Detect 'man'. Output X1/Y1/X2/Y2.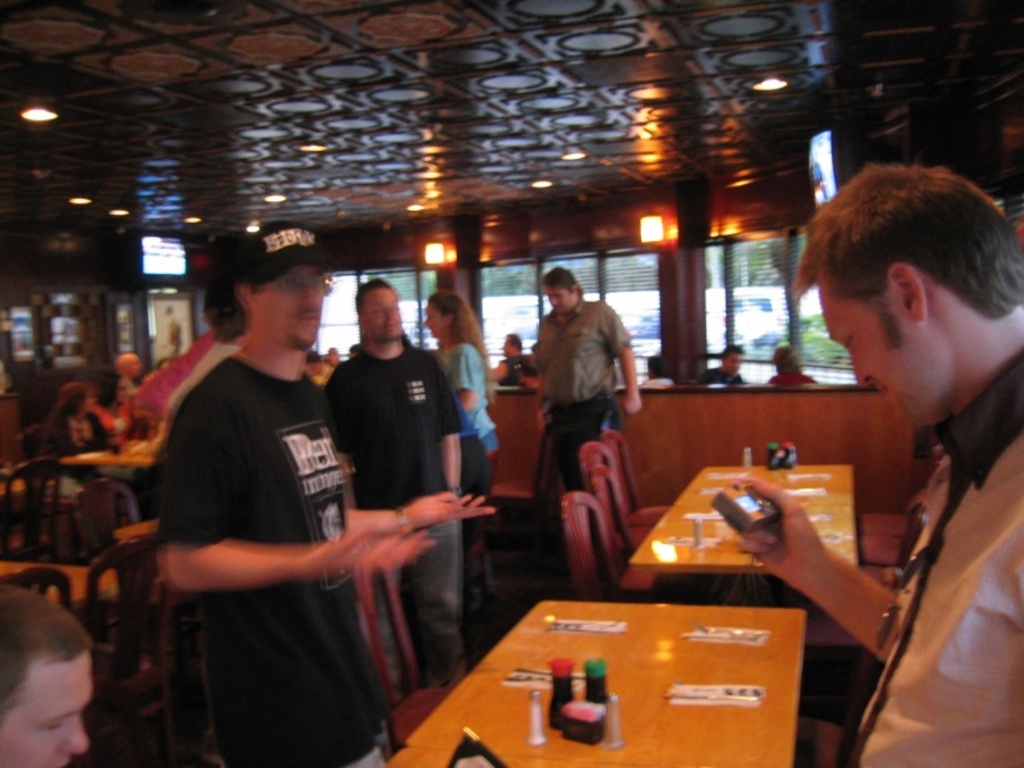
323/279/480/689.
